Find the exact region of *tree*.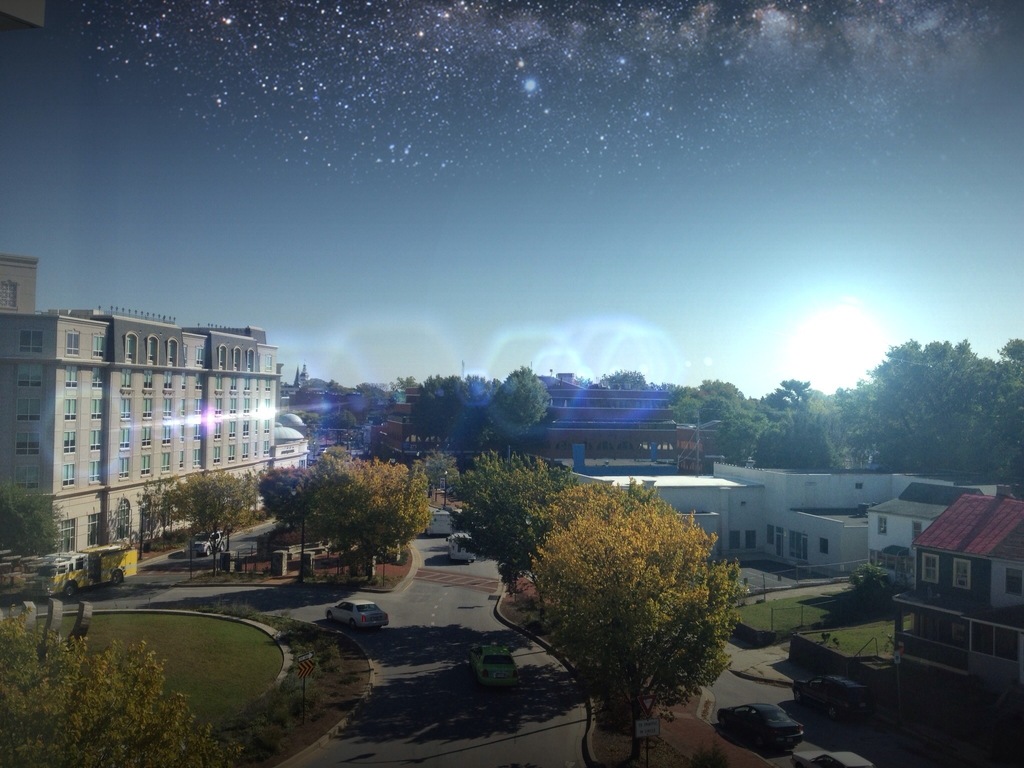
Exact region: x1=301, y1=435, x2=438, y2=589.
